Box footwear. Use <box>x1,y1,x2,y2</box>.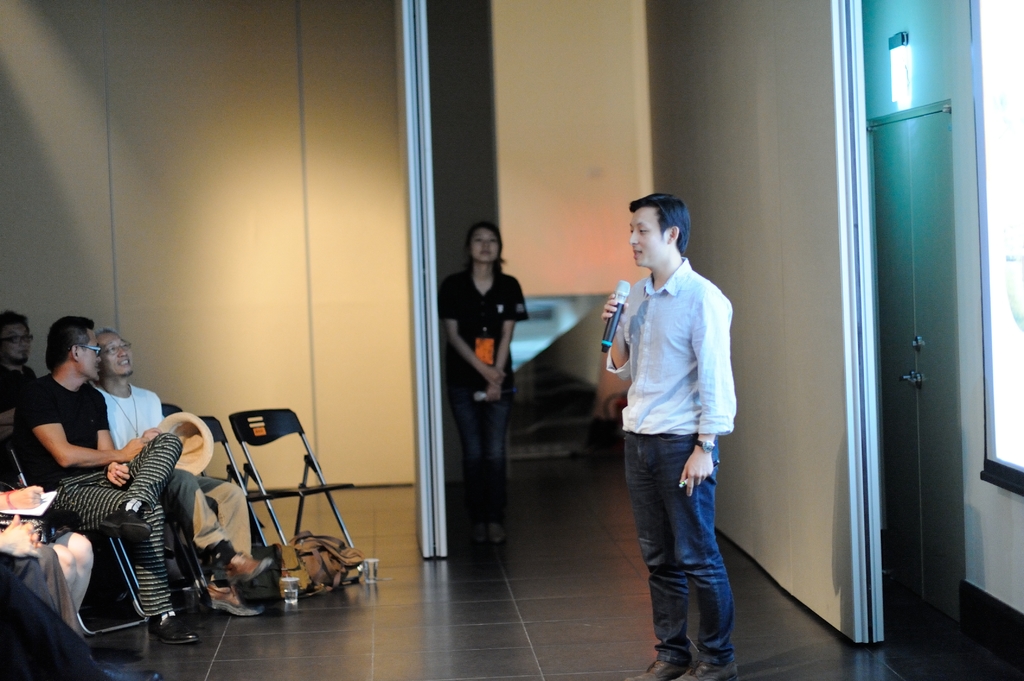
<box>97,660,160,680</box>.
